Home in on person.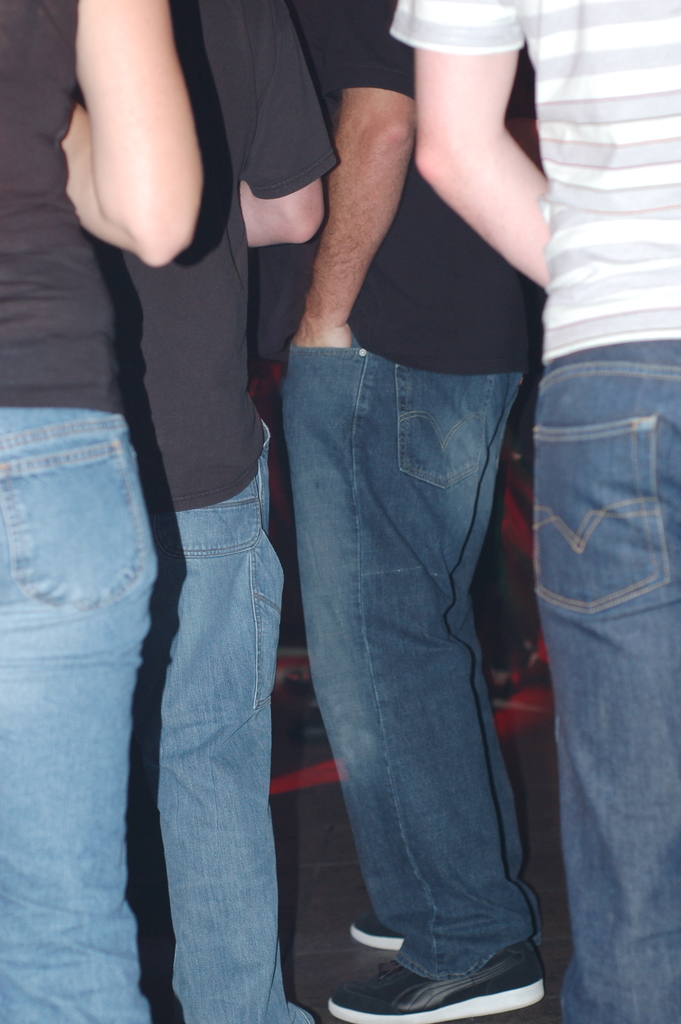
Homed in at left=206, top=0, right=589, bottom=1023.
